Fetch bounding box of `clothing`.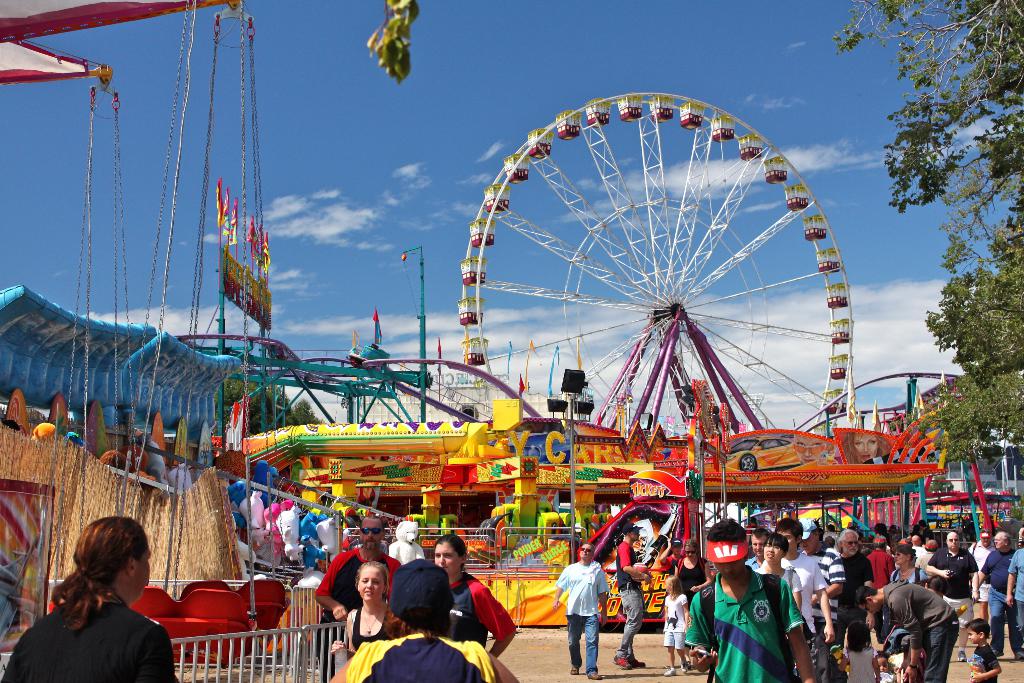
Bbox: left=558, top=562, right=607, bottom=675.
